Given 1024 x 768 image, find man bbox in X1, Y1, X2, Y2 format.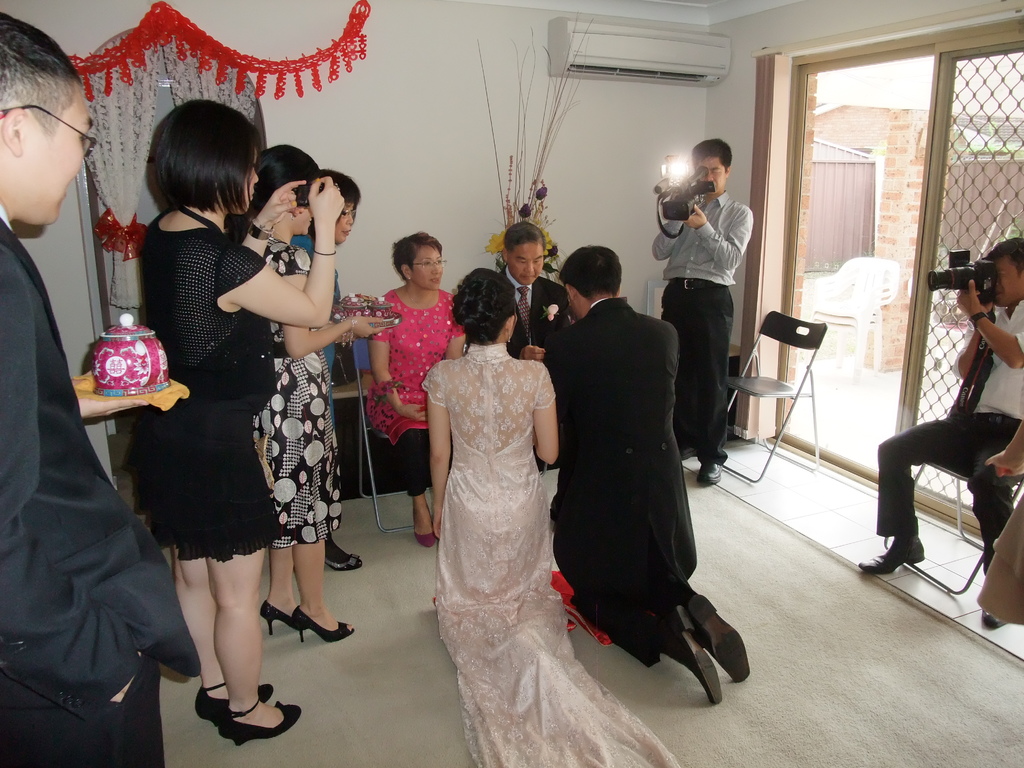
650, 147, 760, 413.
